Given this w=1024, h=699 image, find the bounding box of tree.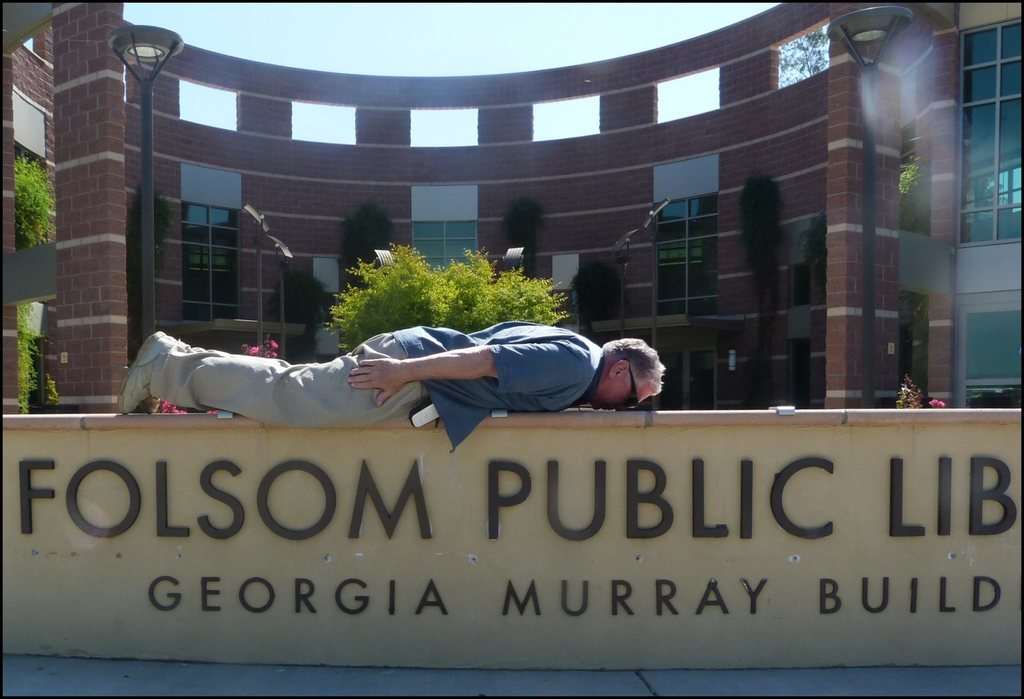
775/14/840/89.
